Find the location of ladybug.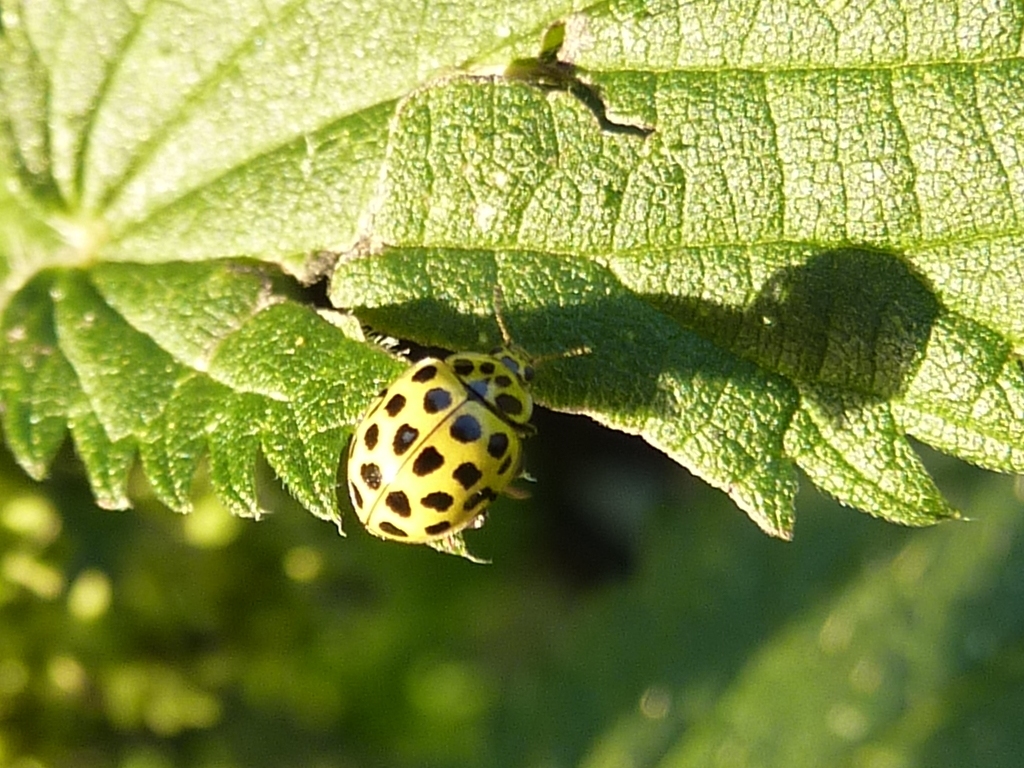
Location: [x1=346, y1=287, x2=592, y2=541].
